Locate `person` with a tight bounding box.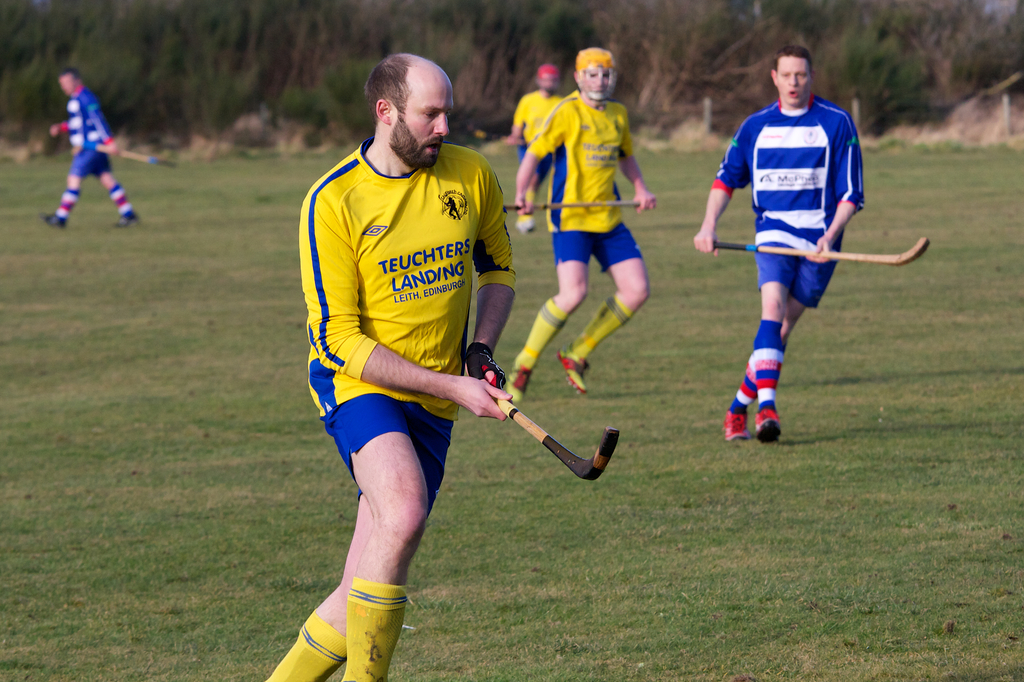
43, 69, 147, 238.
